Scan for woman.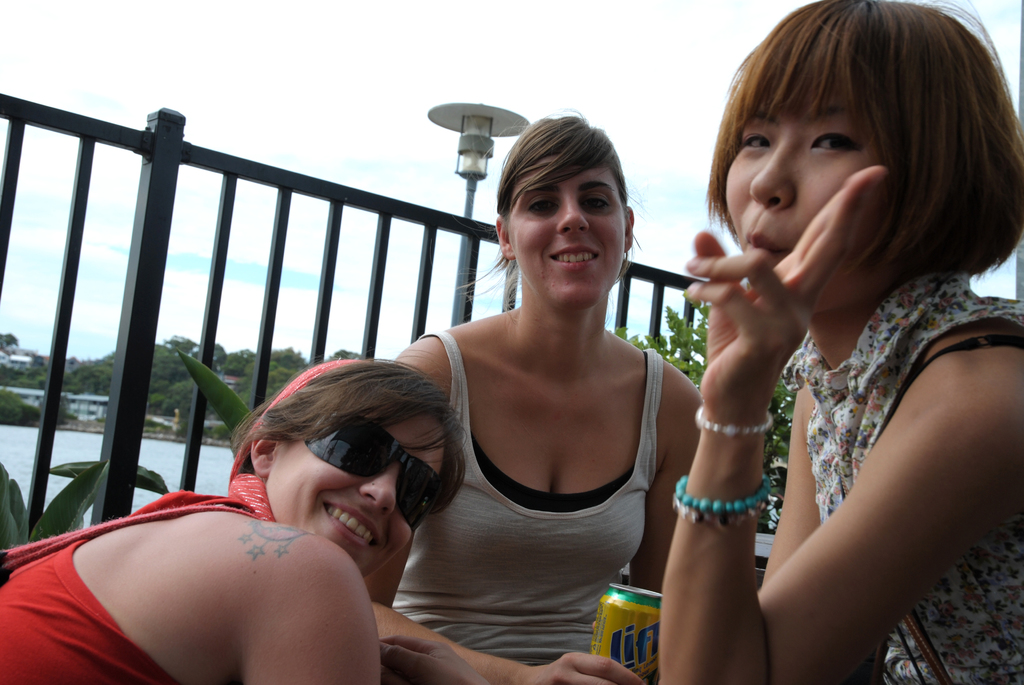
Scan result: (left=613, top=0, right=1009, bottom=683).
